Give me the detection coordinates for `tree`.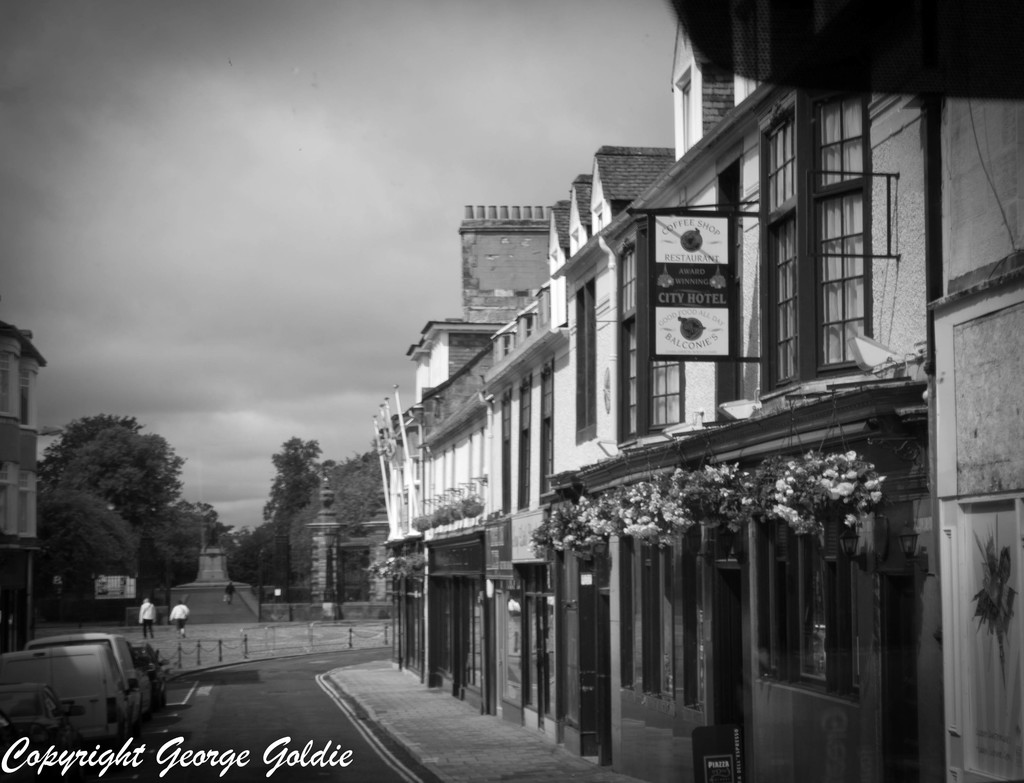
<region>261, 436, 343, 606</region>.
